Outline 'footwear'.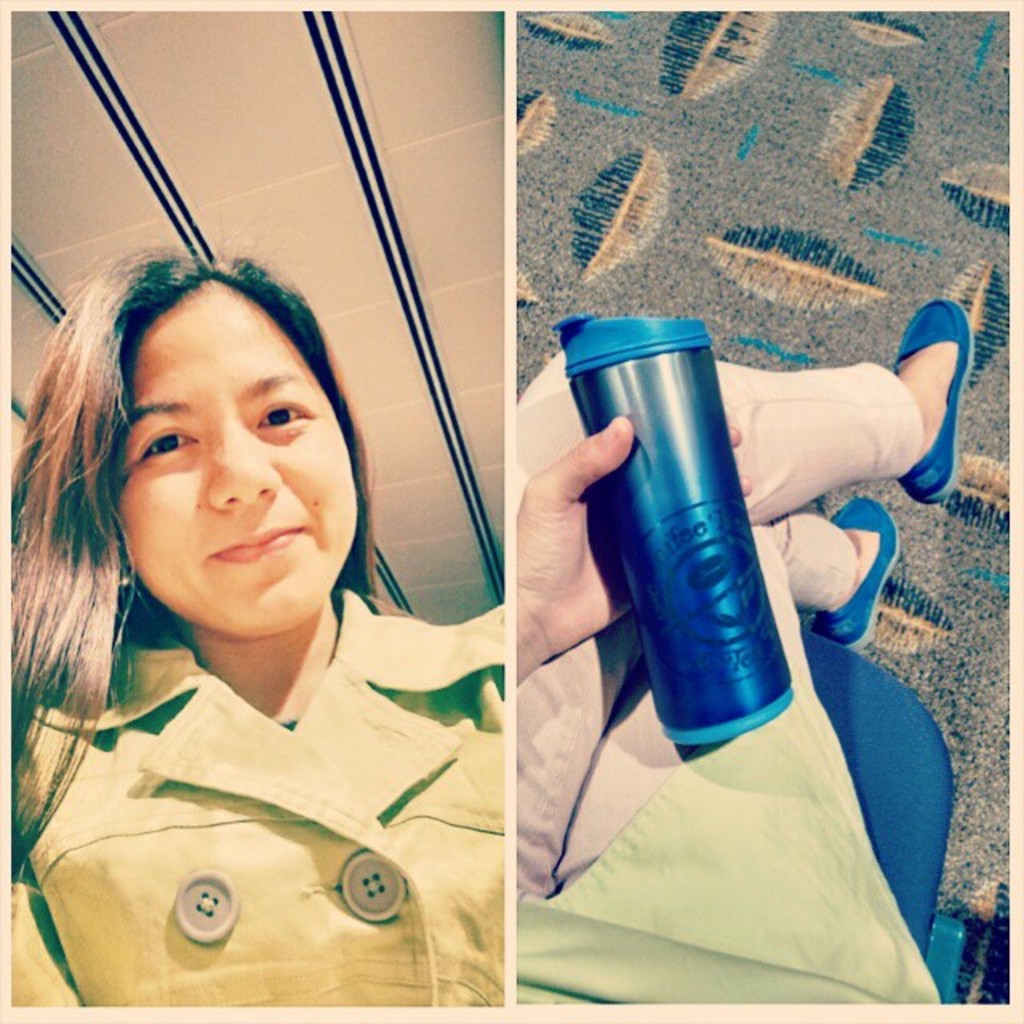
Outline: 830:490:899:664.
